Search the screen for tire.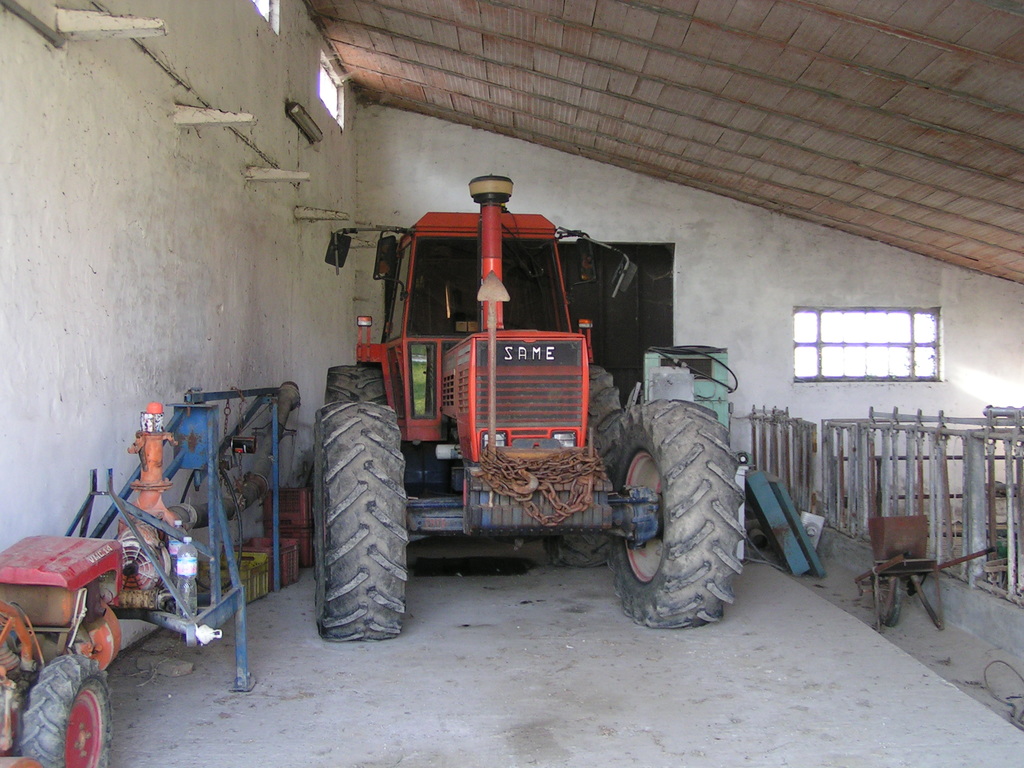
Found at [19,657,115,767].
